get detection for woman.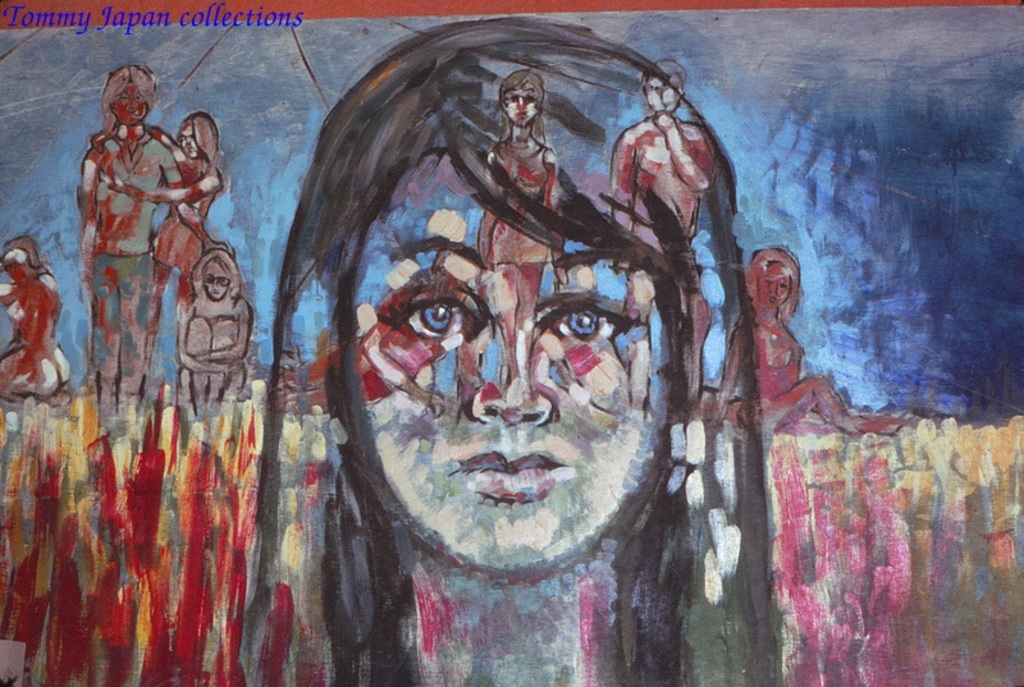
Detection: [x1=174, y1=251, x2=252, y2=421].
